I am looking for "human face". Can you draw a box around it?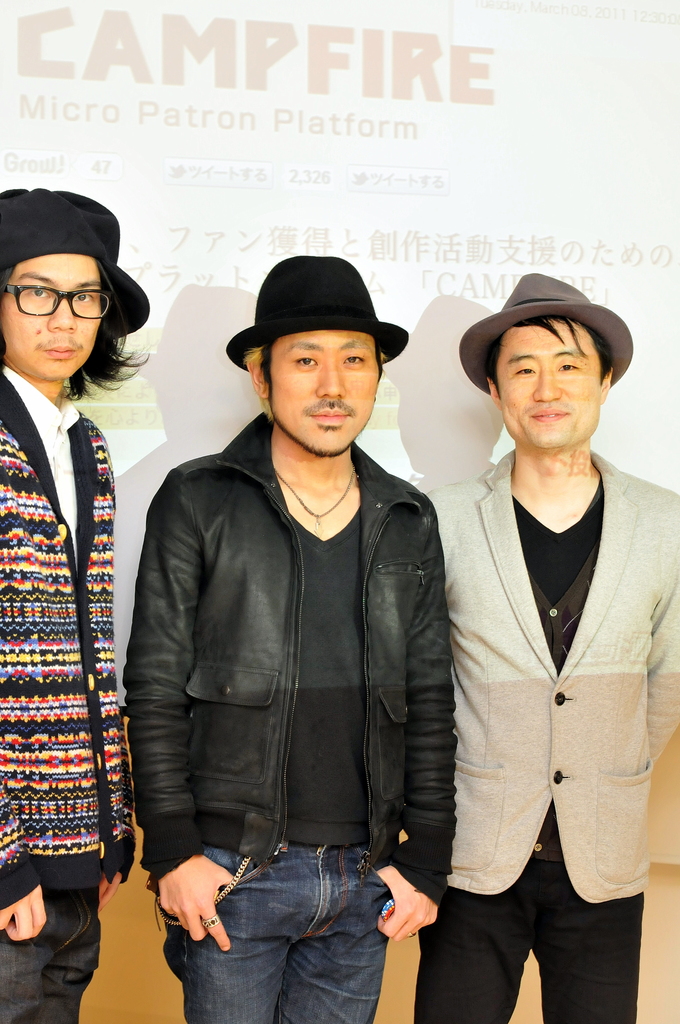
Sure, the bounding box is 496,314,599,461.
